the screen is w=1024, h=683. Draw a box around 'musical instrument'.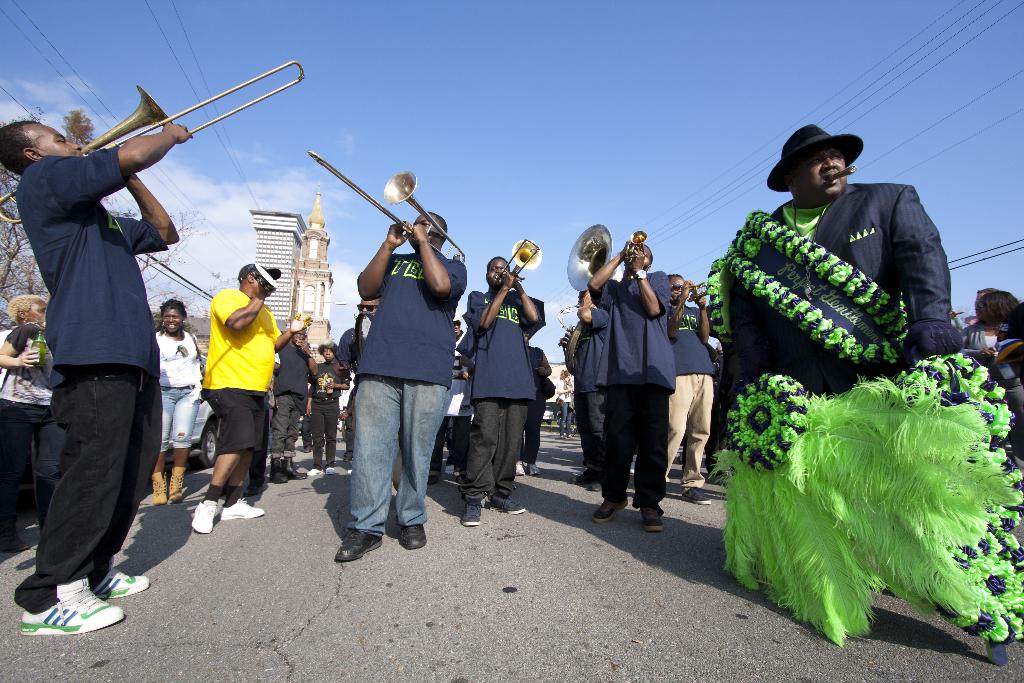
(491,235,546,296).
